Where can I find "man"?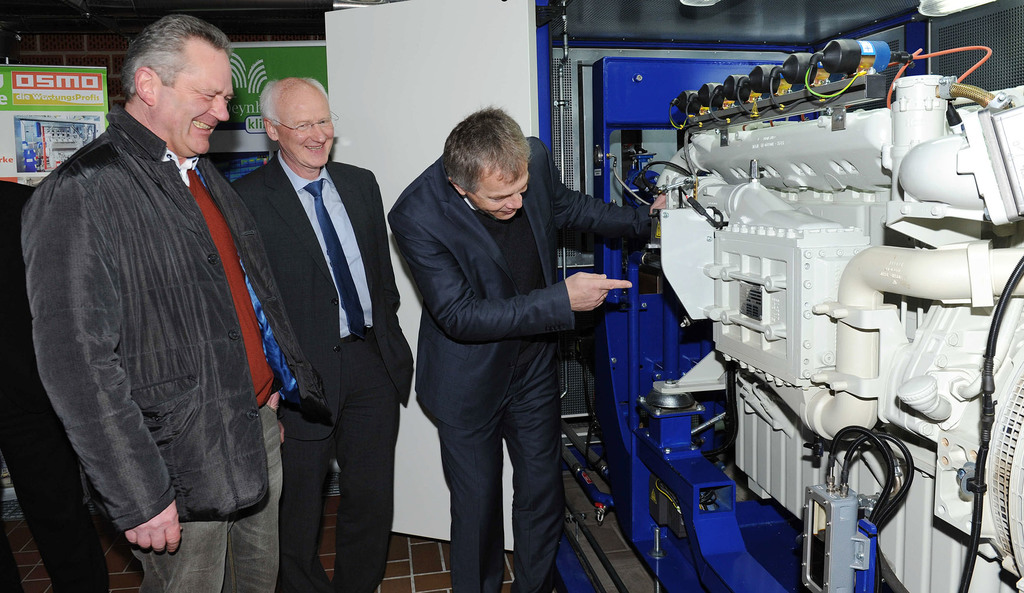
You can find it at x1=0, y1=178, x2=145, y2=592.
